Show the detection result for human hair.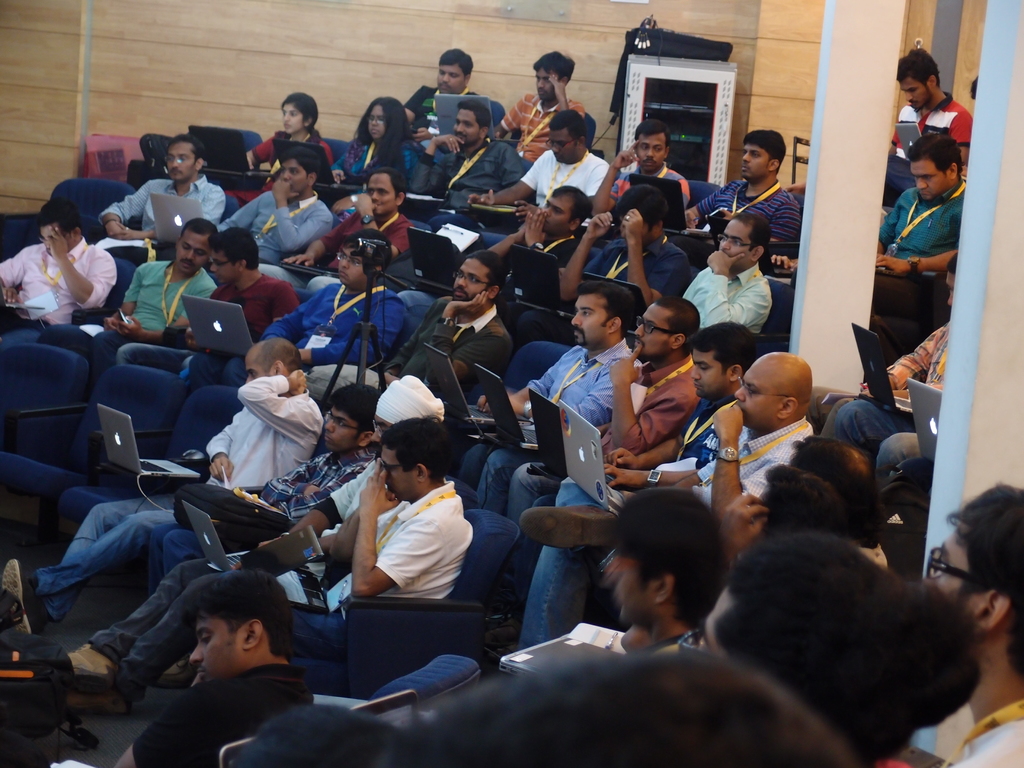
(352,96,415,177).
